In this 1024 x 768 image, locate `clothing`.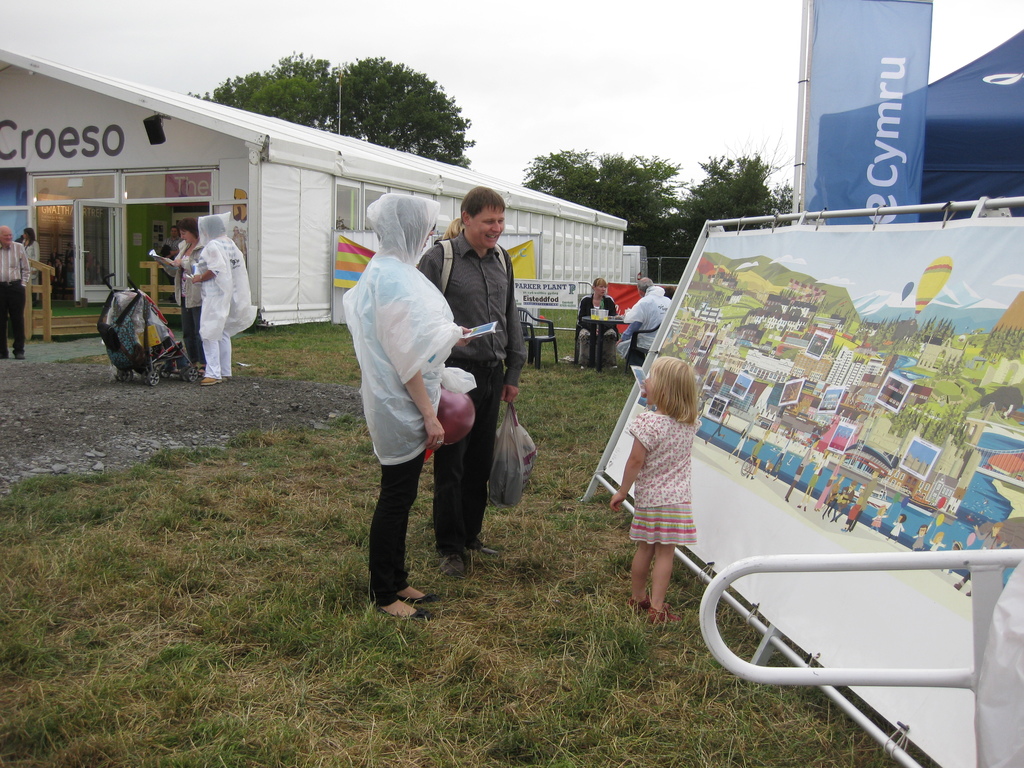
Bounding box: <box>23,244,50,278</box>.
